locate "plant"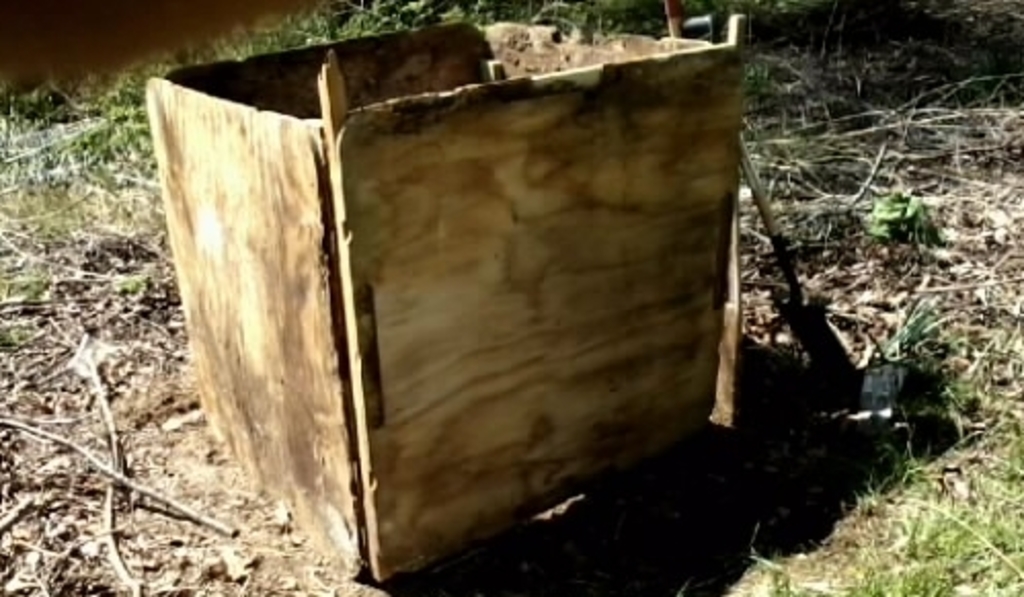
[739, 39, 825, 119]
